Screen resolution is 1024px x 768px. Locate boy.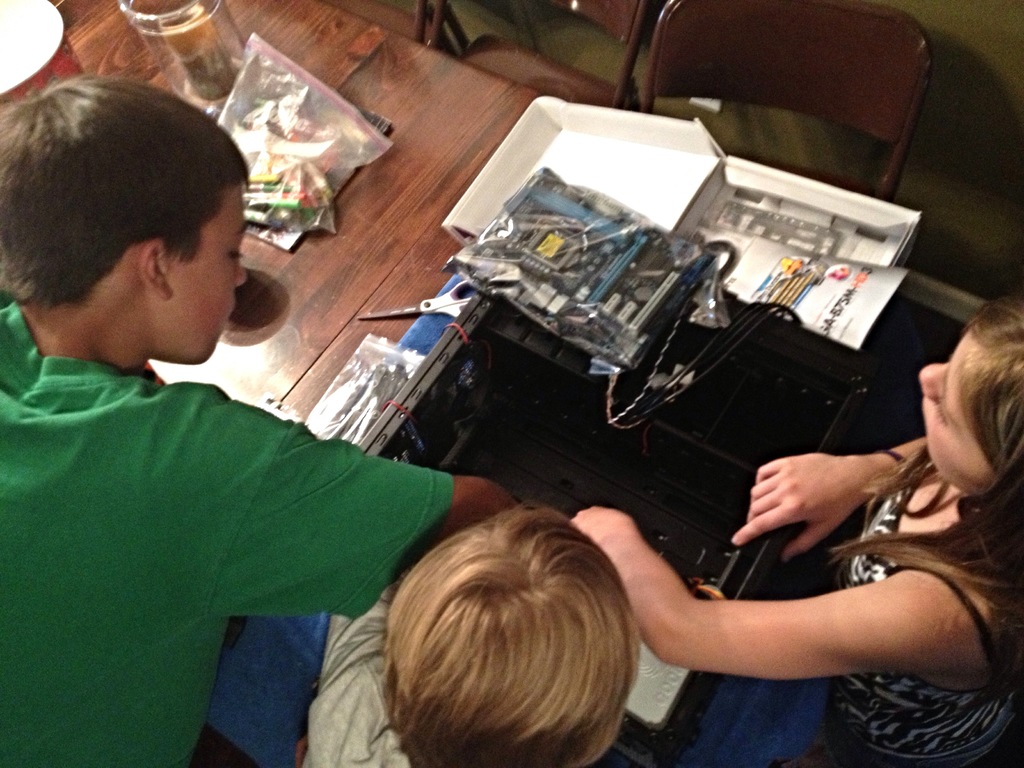
bbox=(0, 72, 504, 767).
